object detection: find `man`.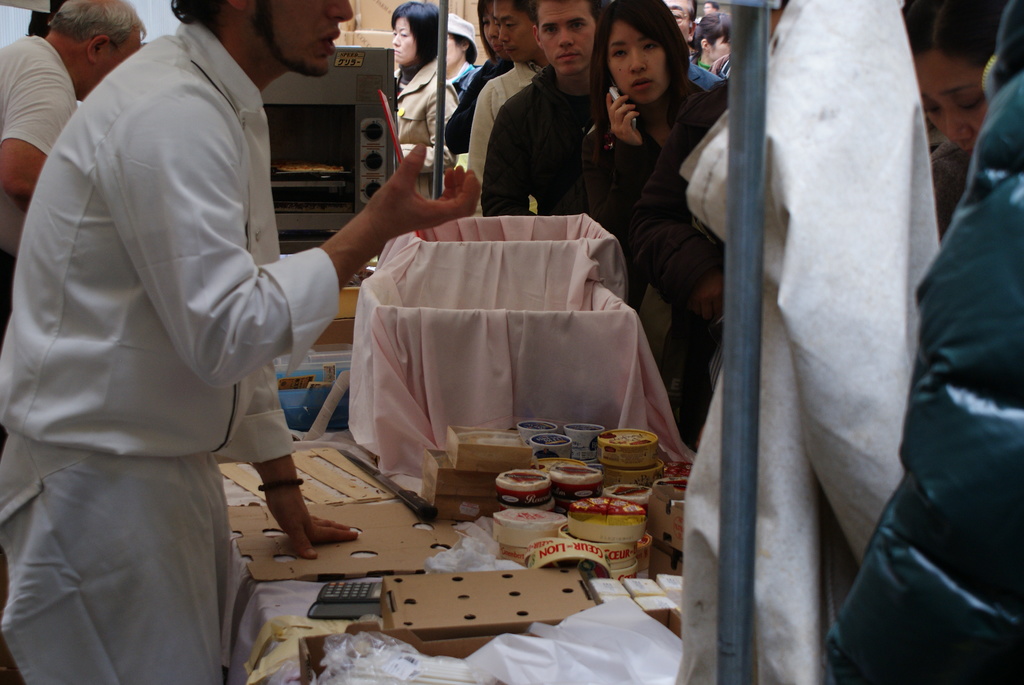
Rect(0, 0, 145, 330).
